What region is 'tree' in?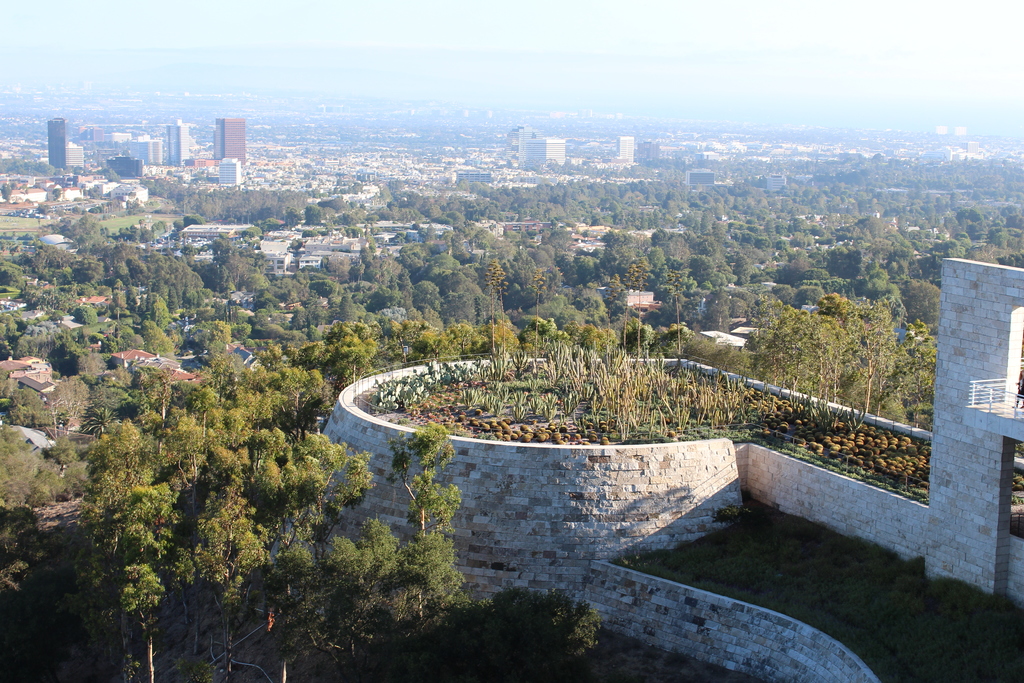
locate(60, 438, 97, 495).
